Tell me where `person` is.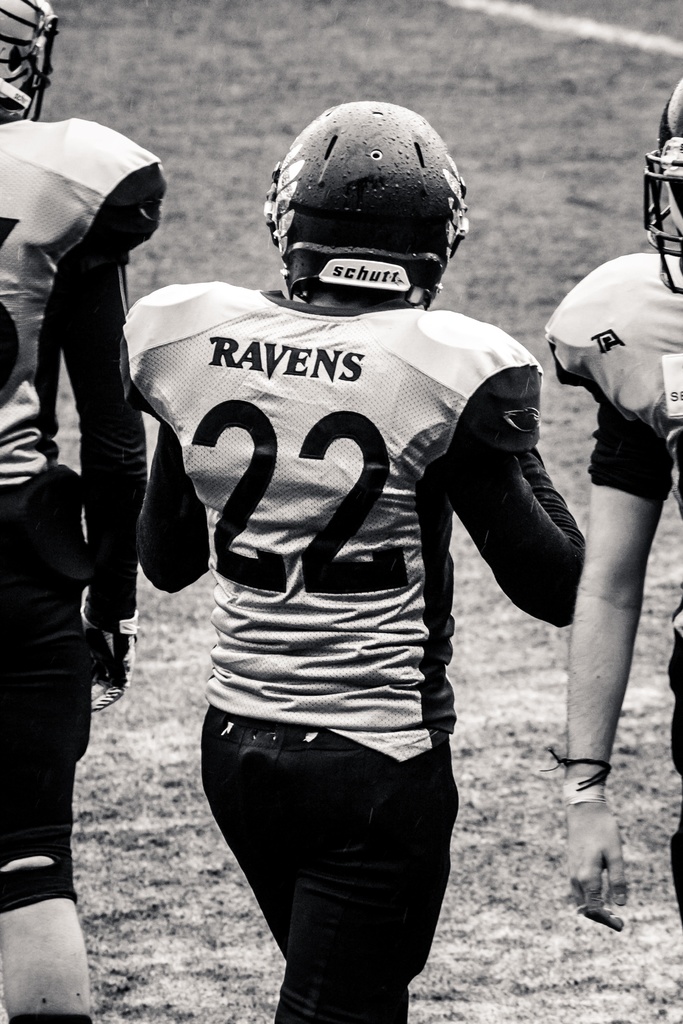
`person` is at {"left": 0, "top": 0, "right": 172, "bottom": 1023}.
